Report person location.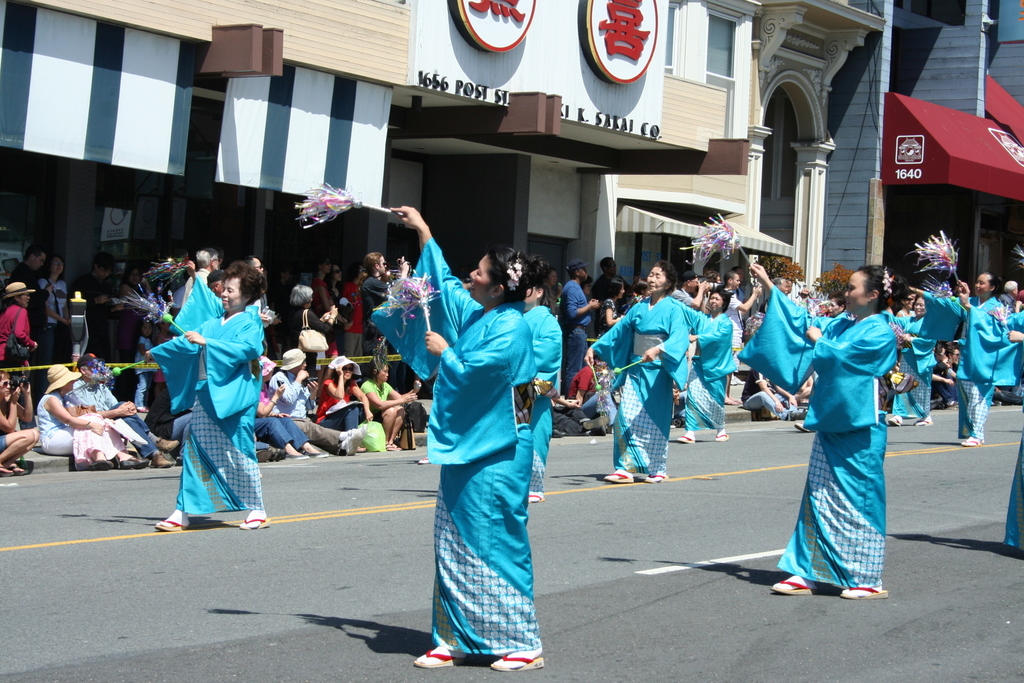
Report: crop(543, 262, 565, 329).
